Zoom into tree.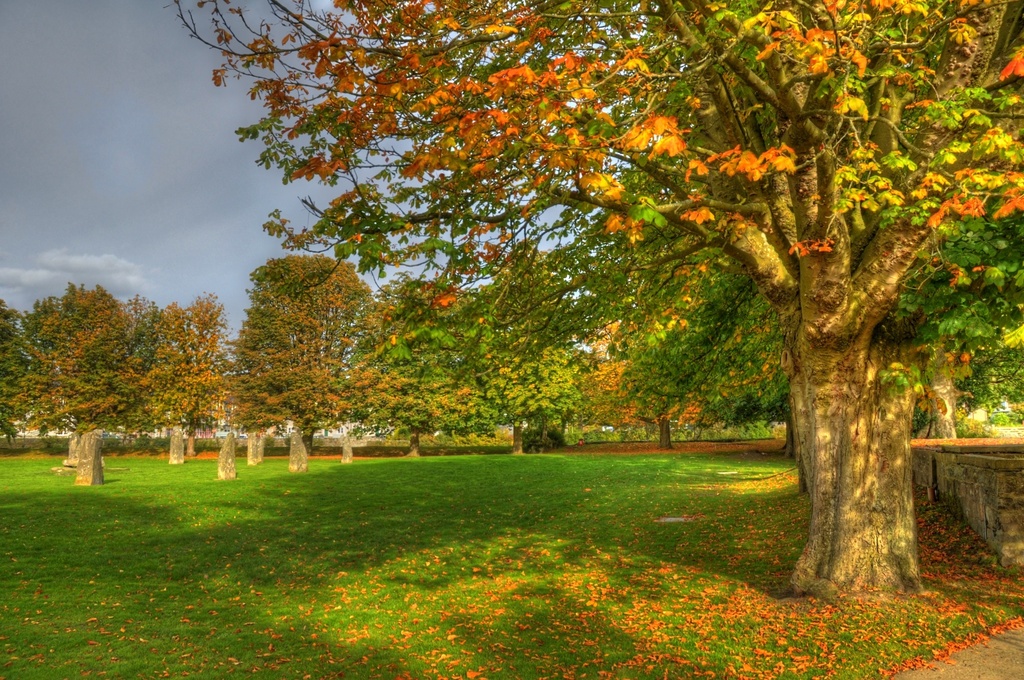
Zoom target: (116,295,168,441).
